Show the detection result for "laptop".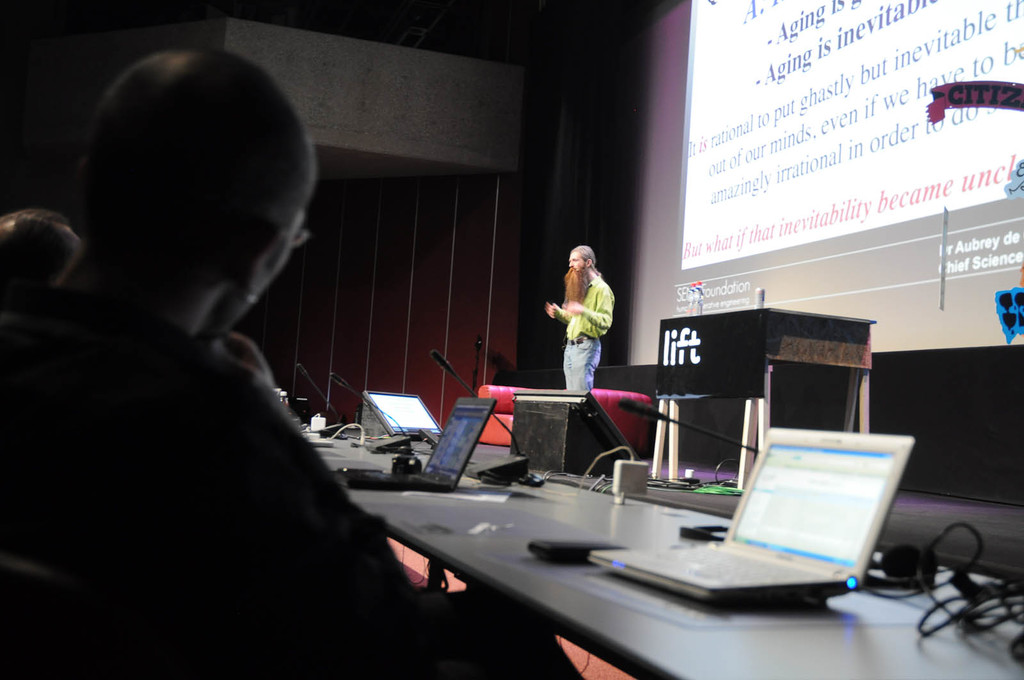
Rect(589, 425, 912, 604).
